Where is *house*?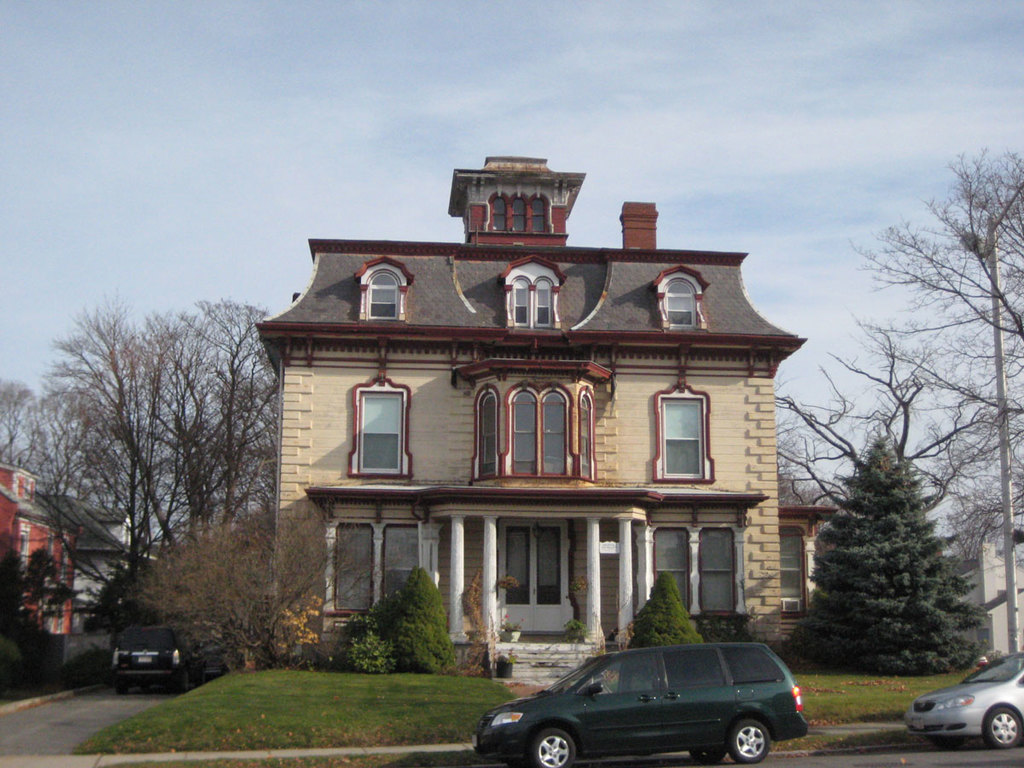
<box>0,457,84,630</box>.
